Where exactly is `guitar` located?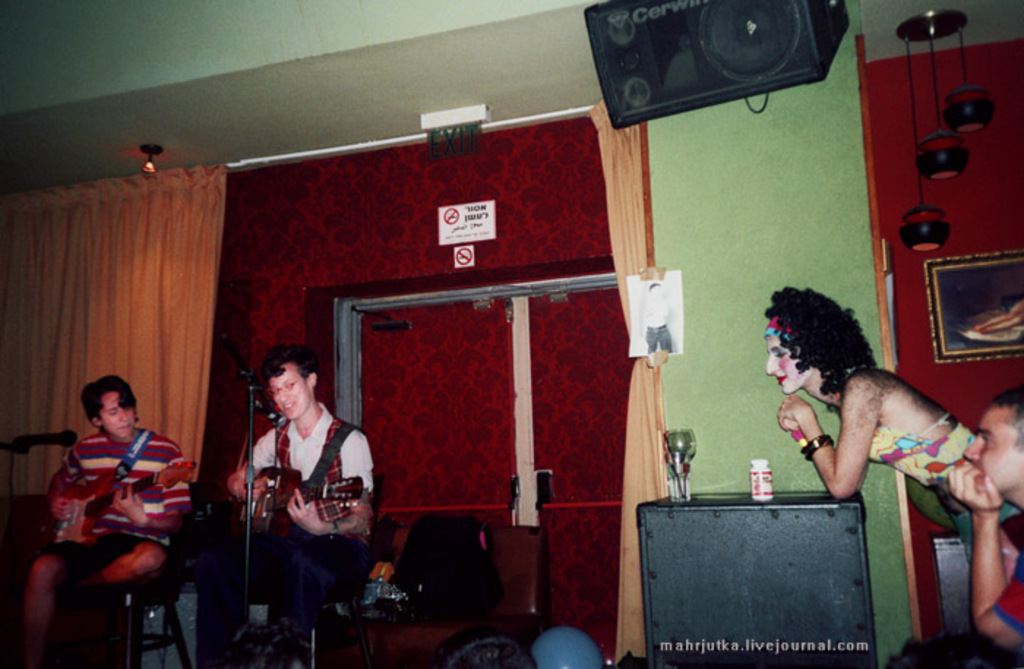
Its bounding box is {"left": 37, "top": 467, "right": 209, "bottom": 559}.
